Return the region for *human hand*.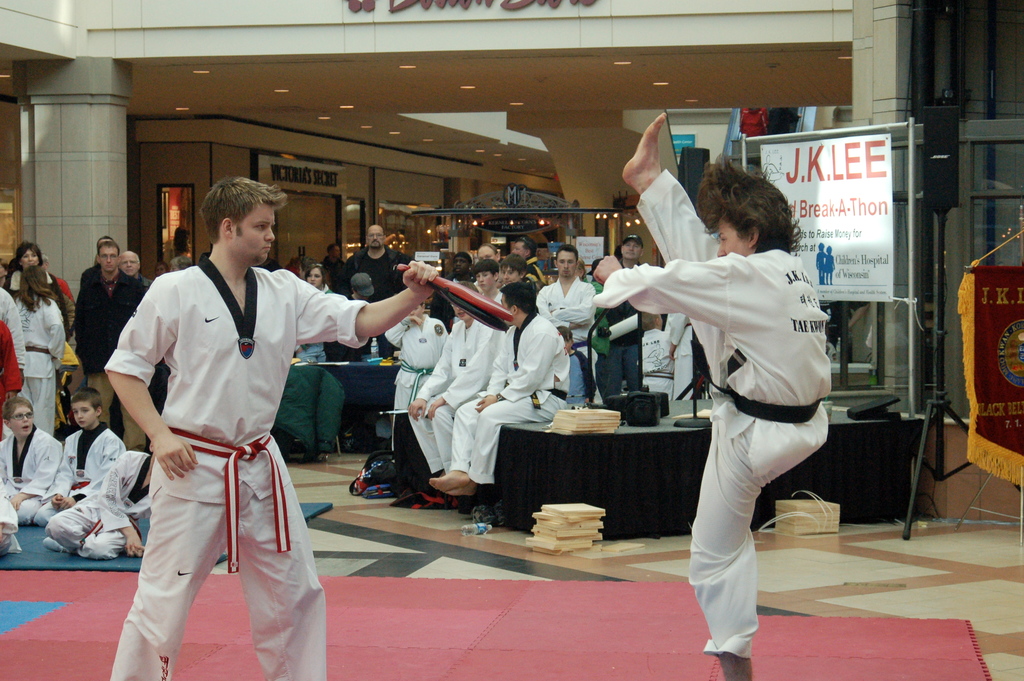
pyautogui.locateOnScreen(150, 430, 198, 481).
